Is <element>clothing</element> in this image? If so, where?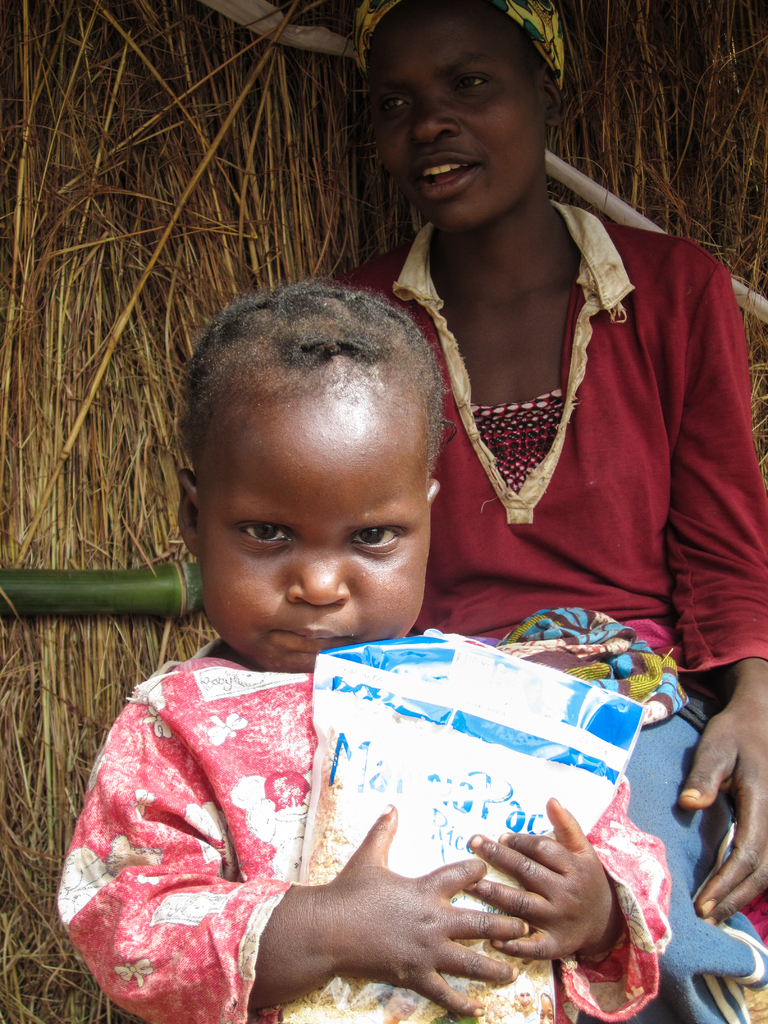
Yes, at <bbox>371, 178, 718, 643</bbox>.
